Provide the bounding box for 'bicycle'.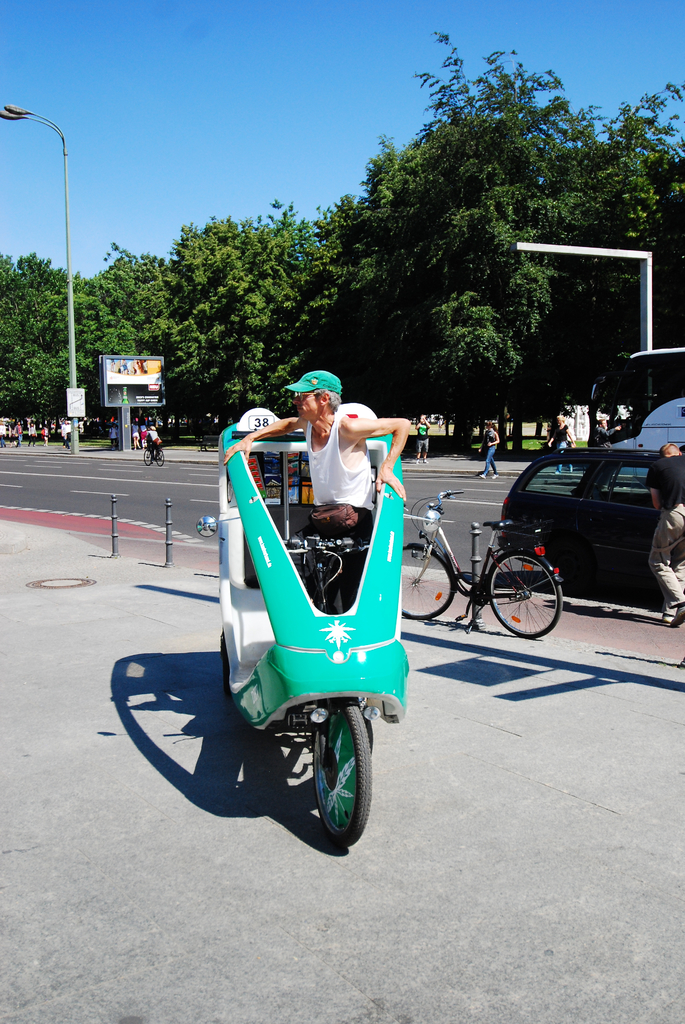
(418, 467, 570, 635).
